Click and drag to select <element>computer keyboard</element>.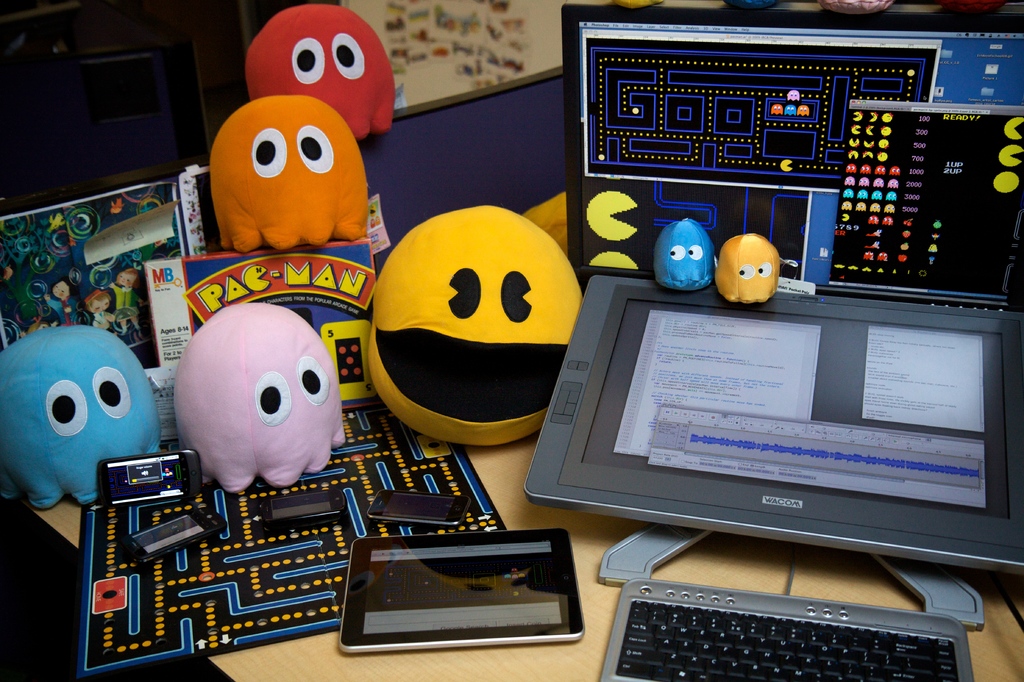
Selection: [594, 580, 977, 681].
